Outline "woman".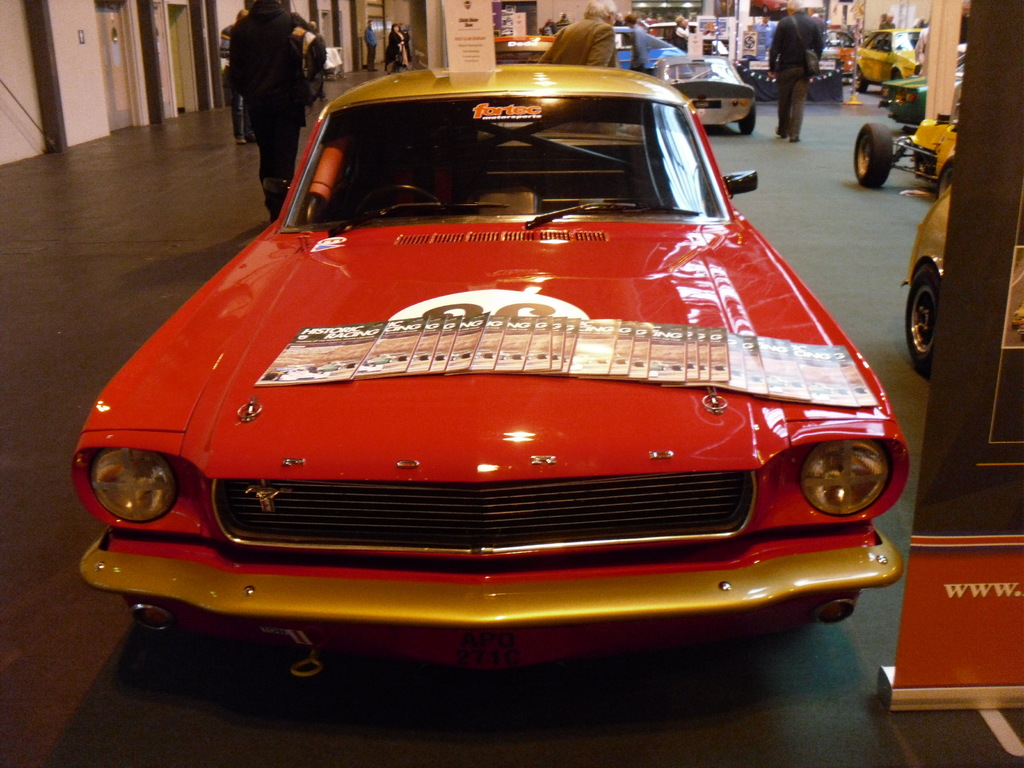
Outline: {"left": 914, "top": 22, "right": 930, "bottom": 72}.
